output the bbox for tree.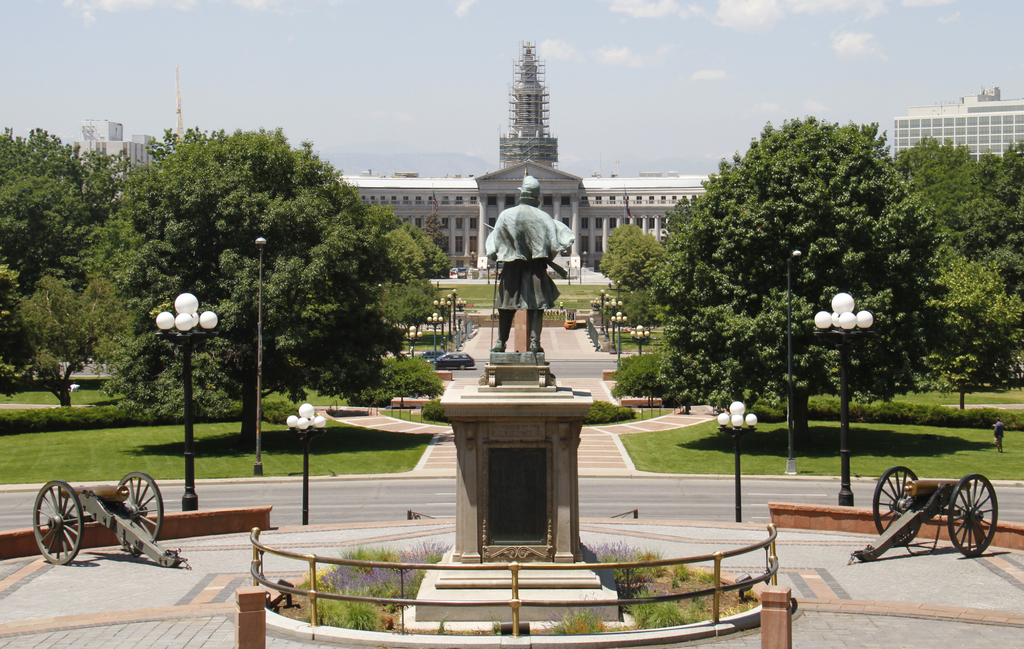
select_region(594, 218, 668, 292).
